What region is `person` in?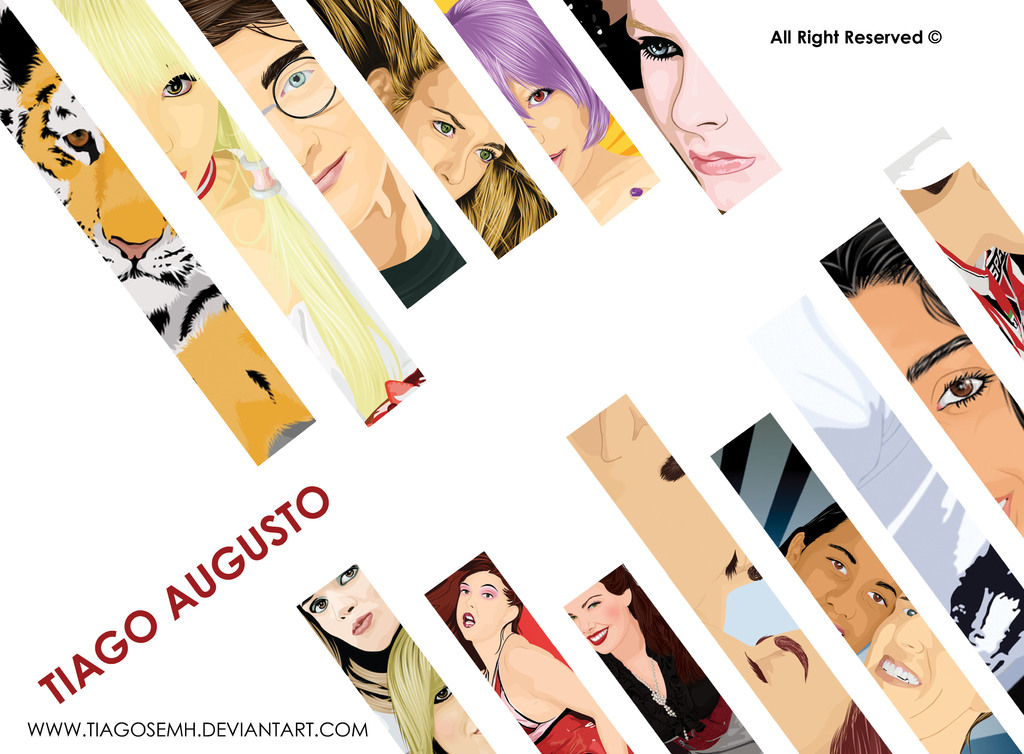
<region>186, 0, 467, 304</region>.
